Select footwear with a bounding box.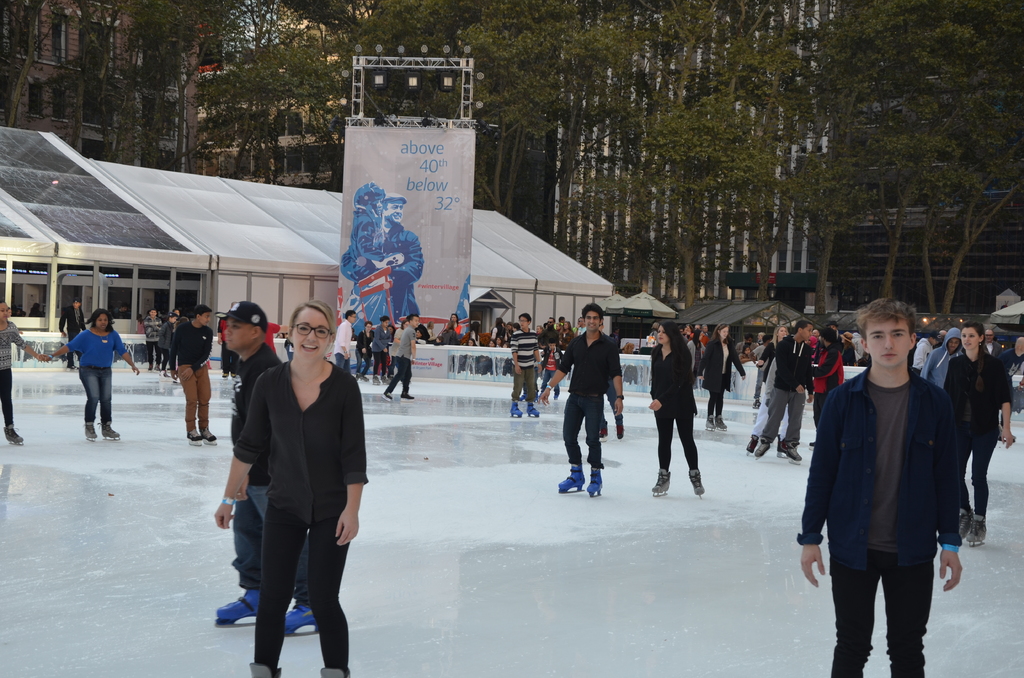
[x1=318, y1=670, x2=349, y2=677].
